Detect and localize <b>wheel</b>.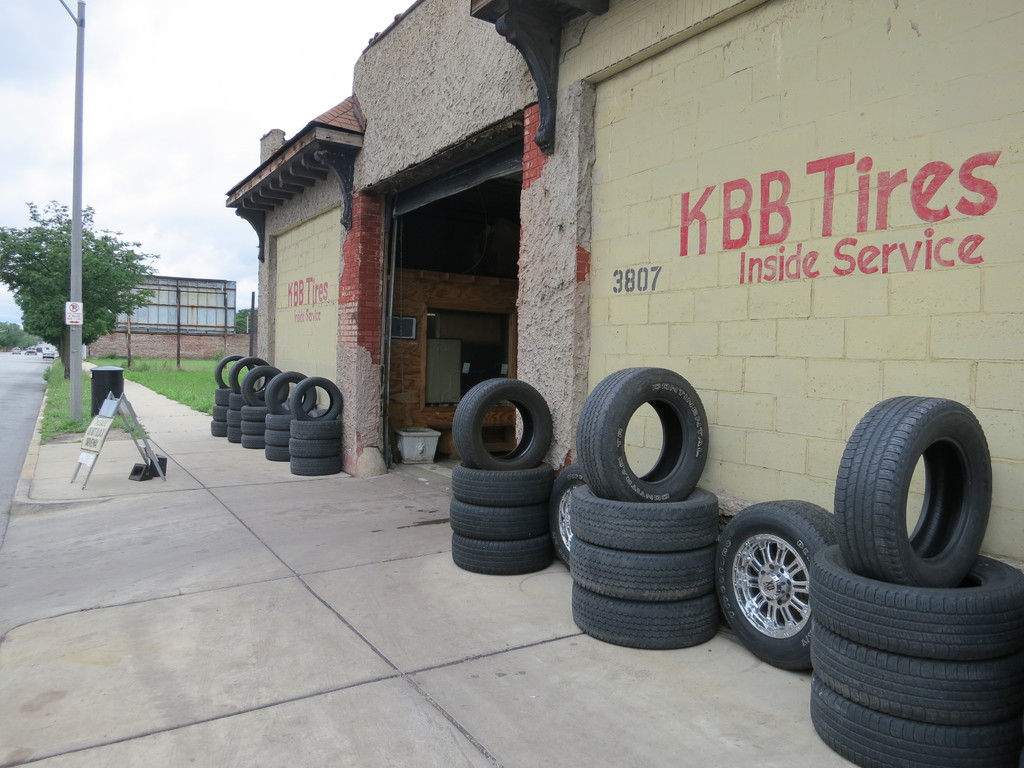
Localized at (446,465,553,507).
